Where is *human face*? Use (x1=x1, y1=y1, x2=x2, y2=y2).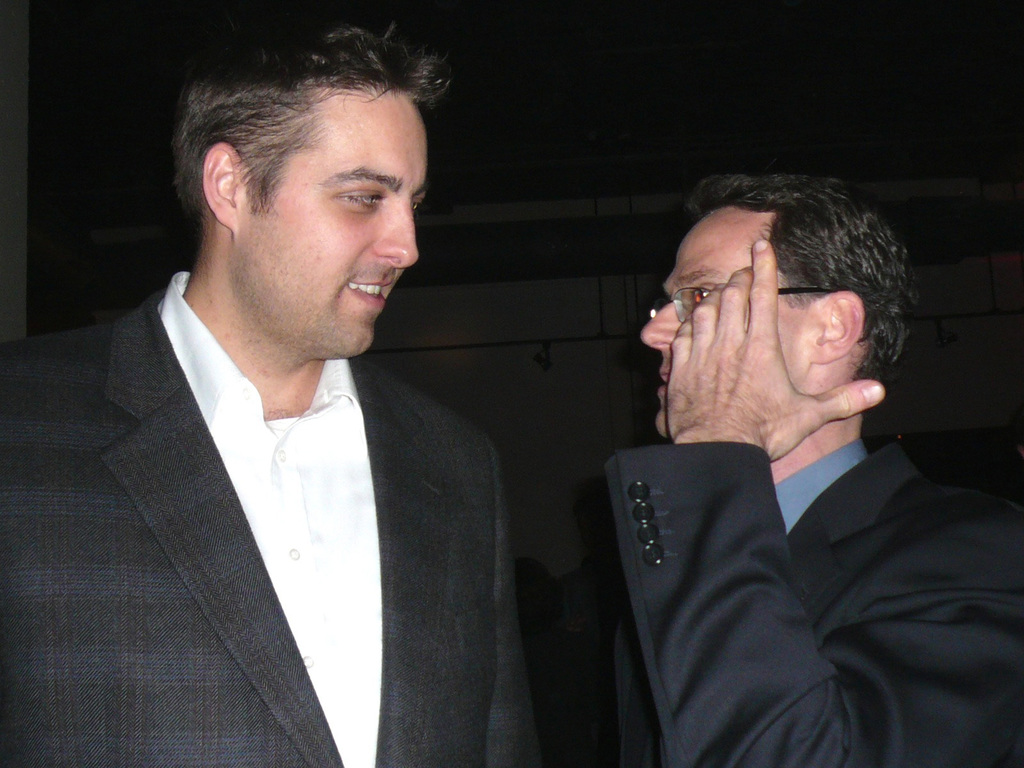
(x1=644, y1=221, x2=817, y2=430).
